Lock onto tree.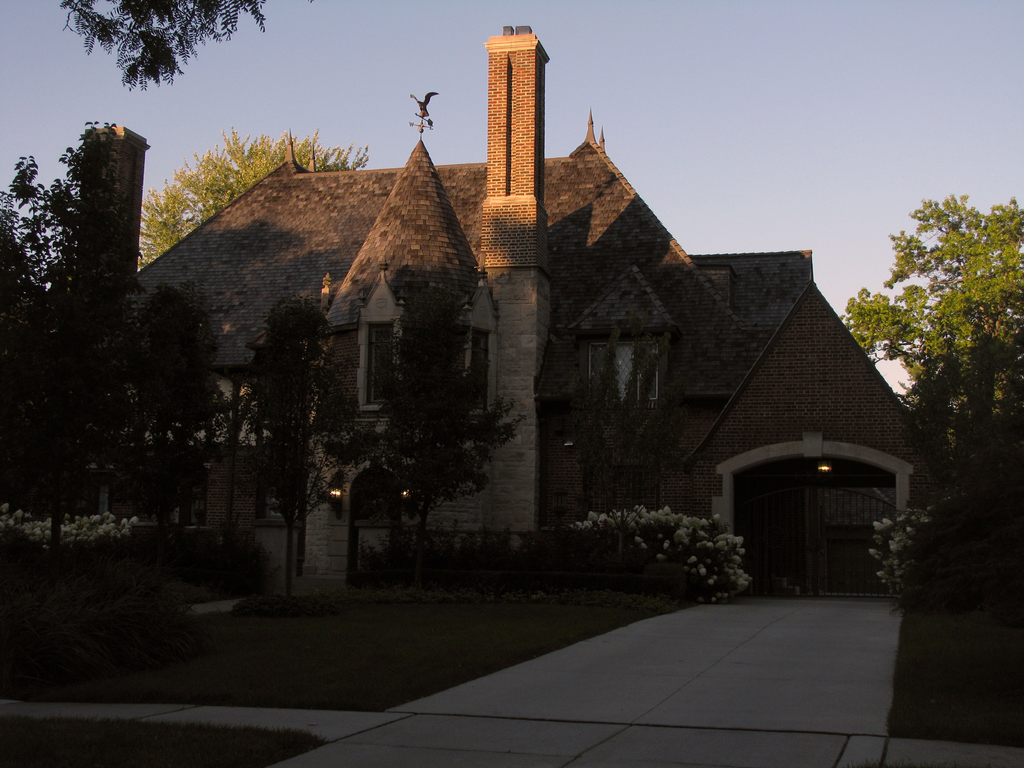
Locked: bbox(139, 124, 382, 278).
